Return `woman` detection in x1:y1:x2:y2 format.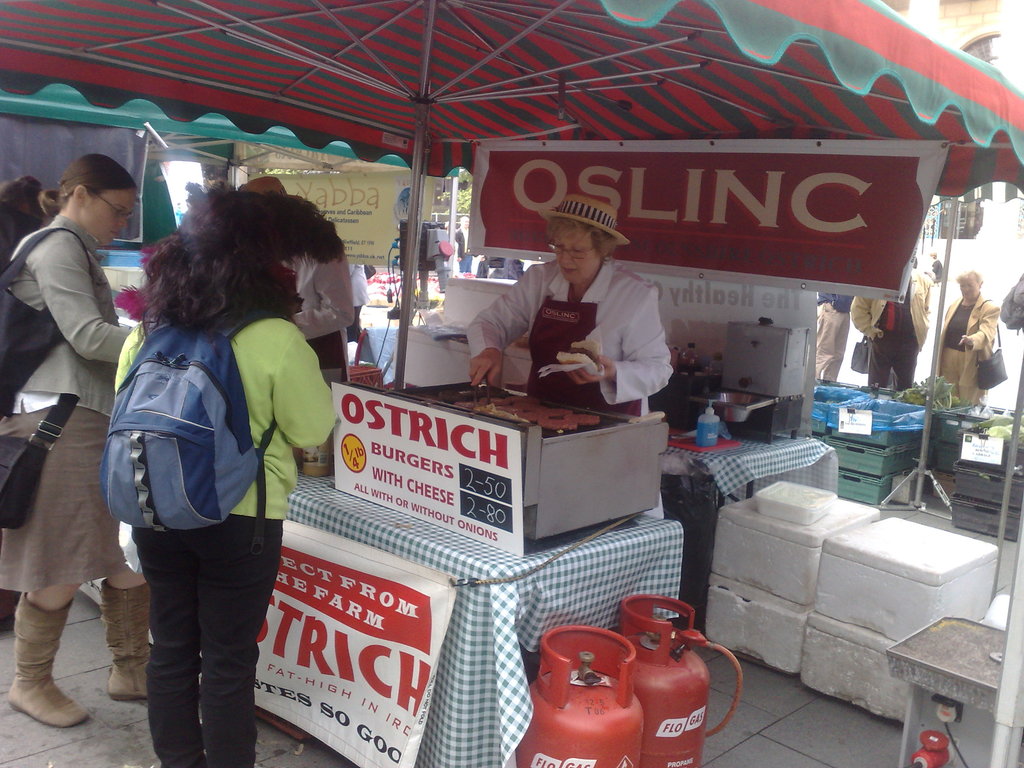
346:262:370:342.
